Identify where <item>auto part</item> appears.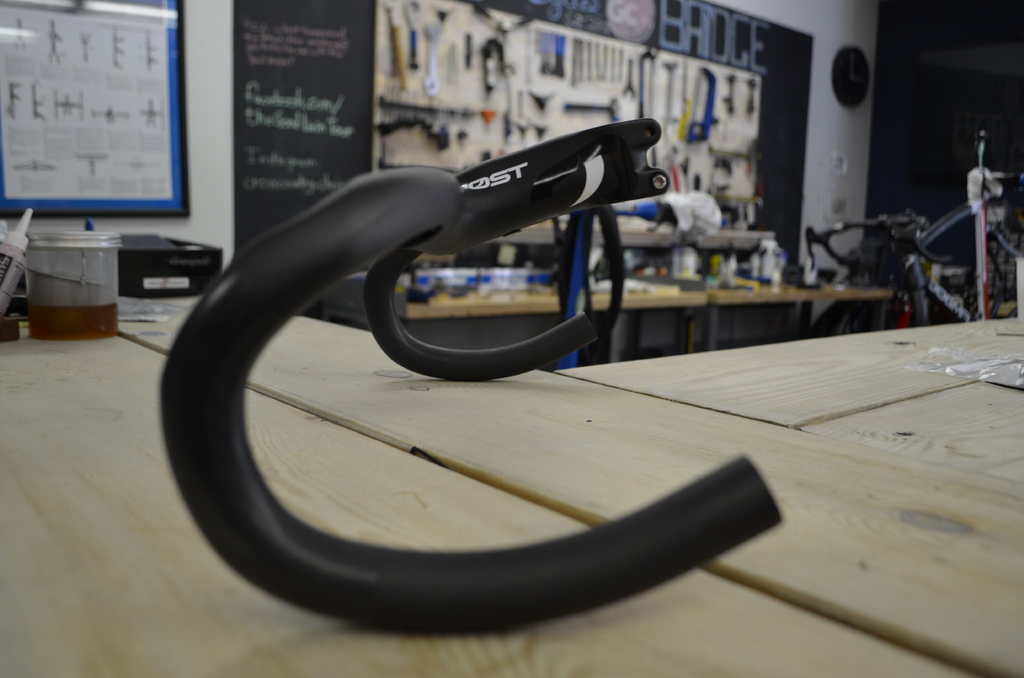
Appears at left=115, top=161, right=816, bottom=627.
